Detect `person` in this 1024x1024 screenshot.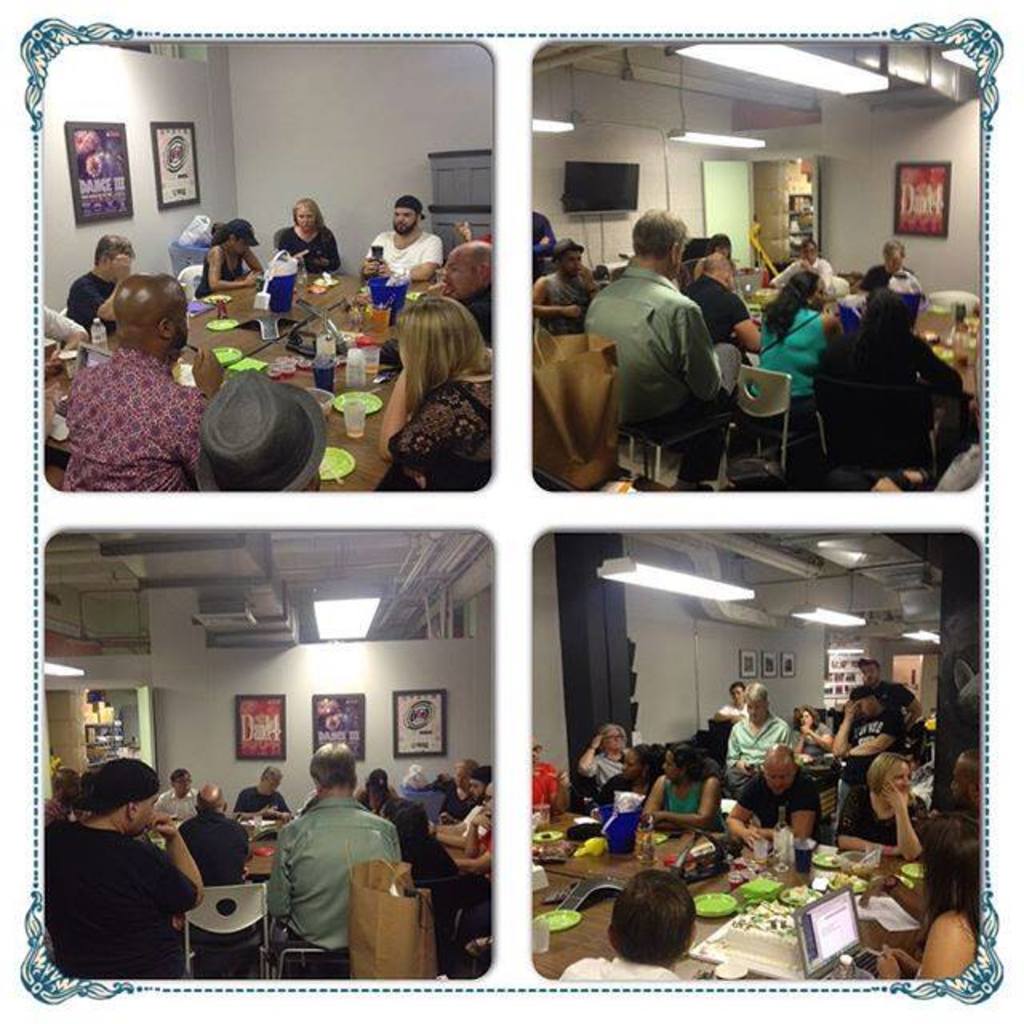
Detection: bbox=(645, 739, 730, 838).
